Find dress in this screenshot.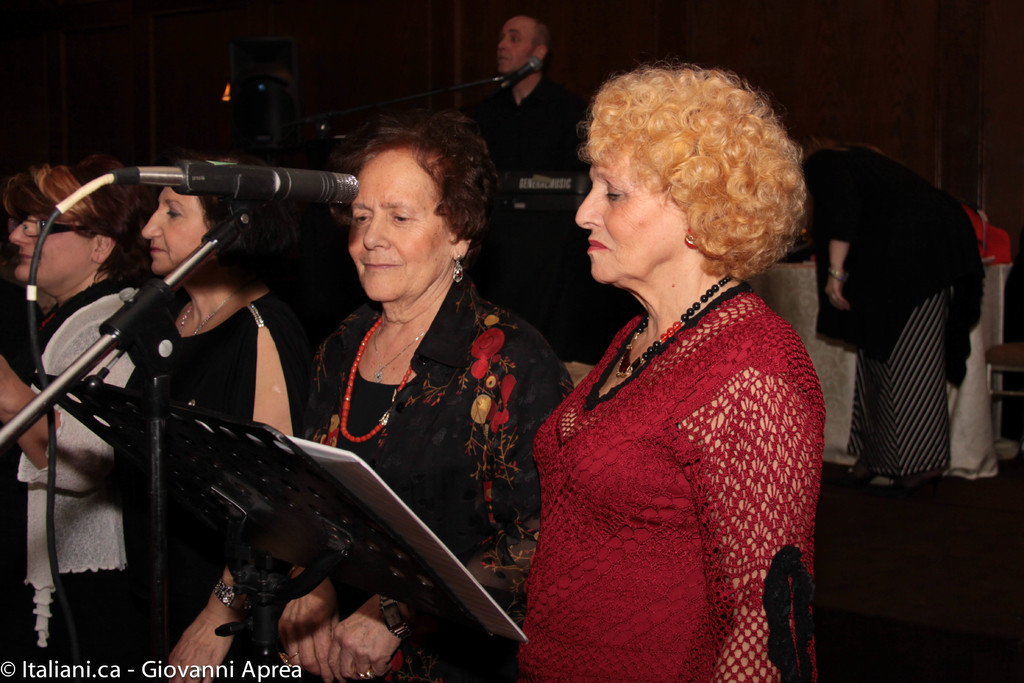
The bounding box for dress is l=103, t=277, r=334, b=680.
